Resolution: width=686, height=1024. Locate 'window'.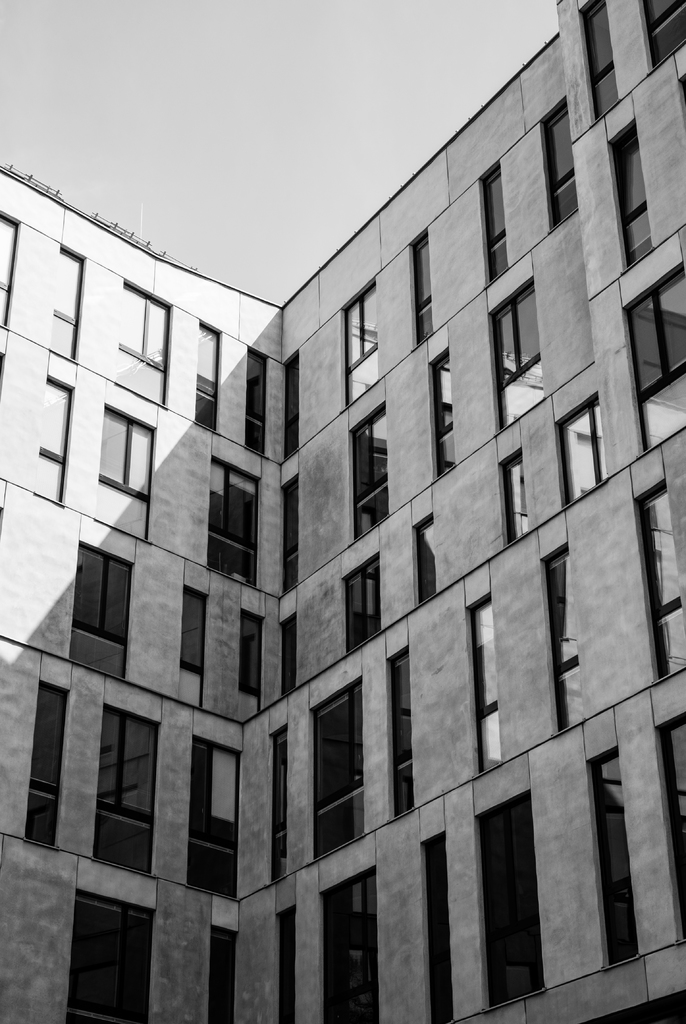
bbox(470, 791, 544, 1008).
